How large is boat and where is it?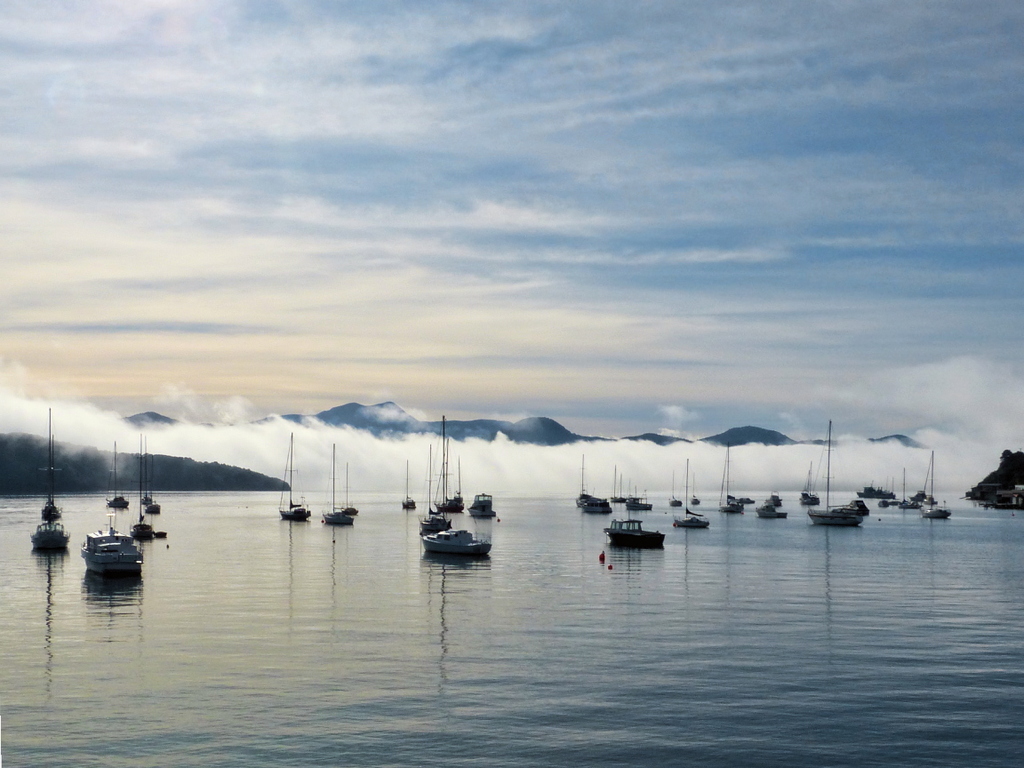
Bounding box: (717, 444, 743, 513).
